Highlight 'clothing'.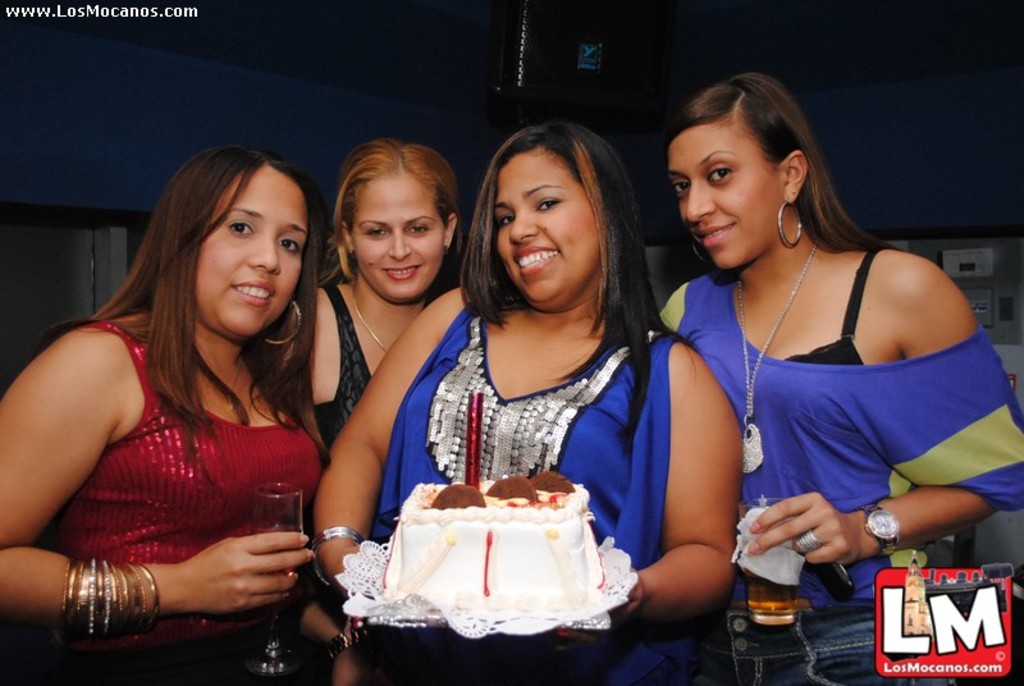
Highlighted region: (355, 303, 680, 685).
